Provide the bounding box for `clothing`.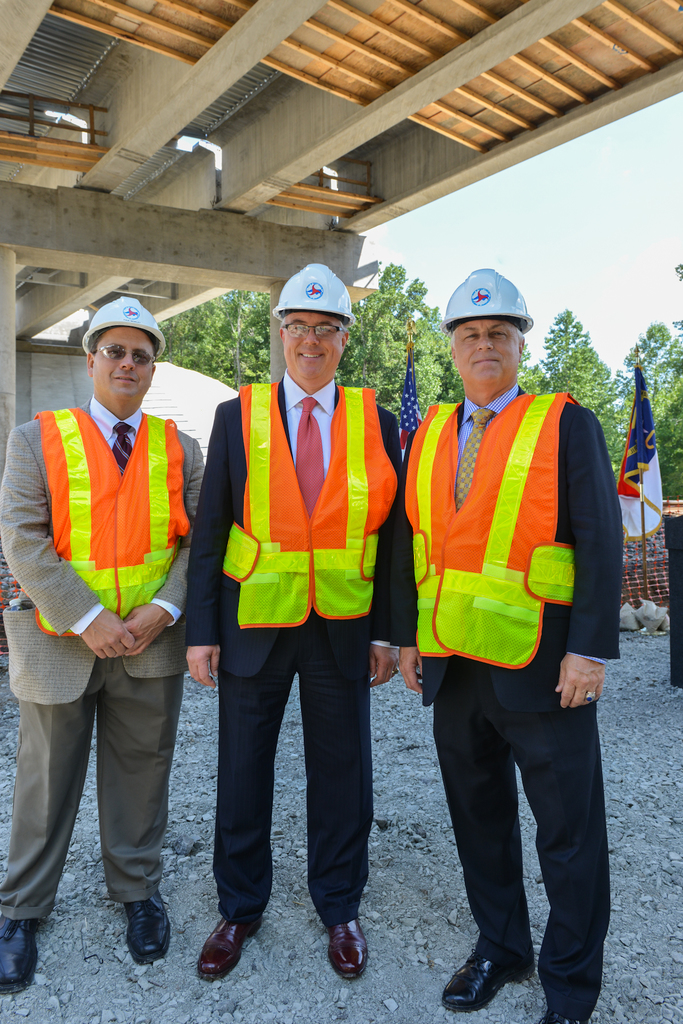
{"x1": 167, "y1": 364, "x2": 411, "y2": 917}.
